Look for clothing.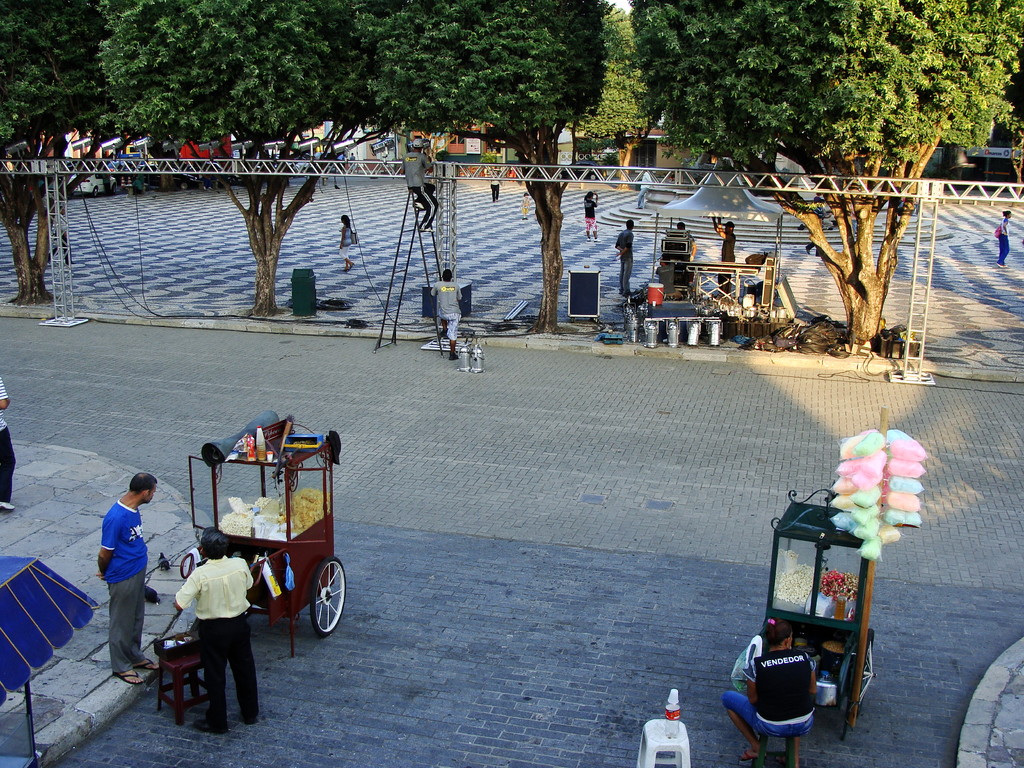
Found: [605, 229, 632, 300].
